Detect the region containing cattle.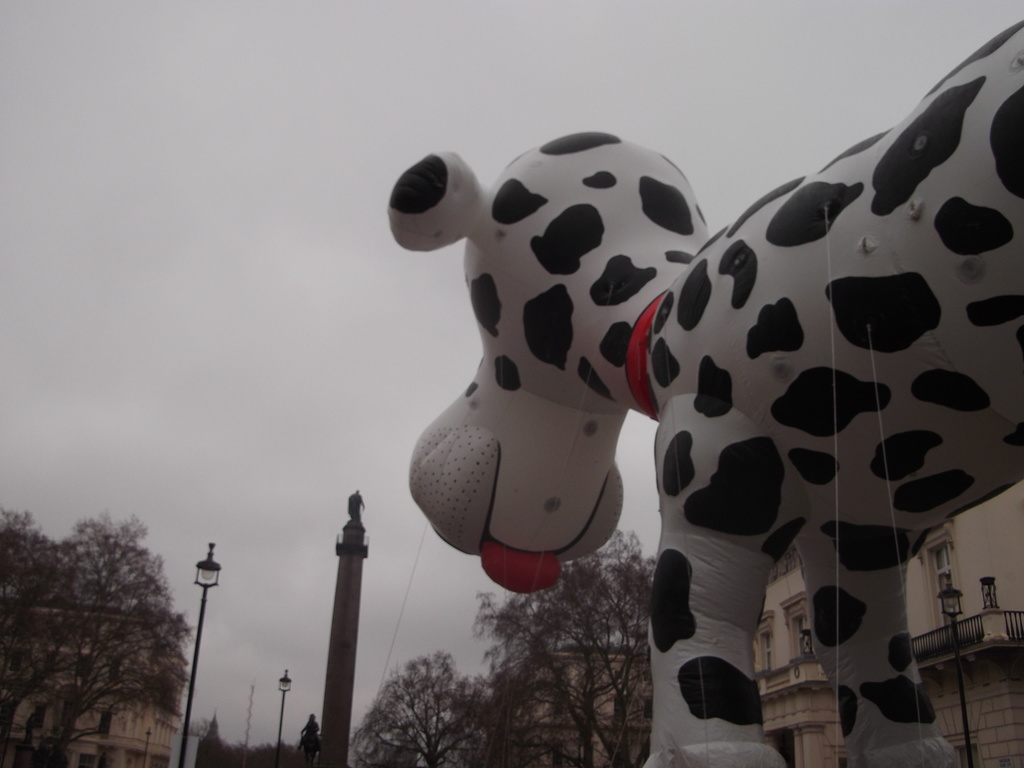
select_region(426, 38, 958, 767).
